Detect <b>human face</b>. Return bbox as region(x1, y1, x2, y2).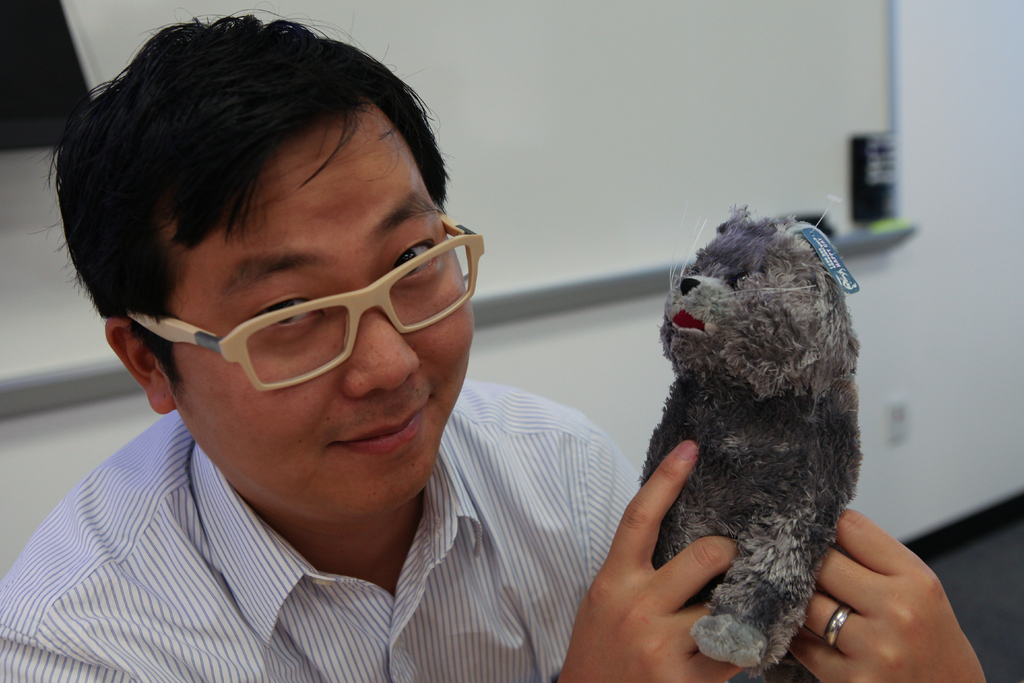
region(156, 118, 478, 525).
